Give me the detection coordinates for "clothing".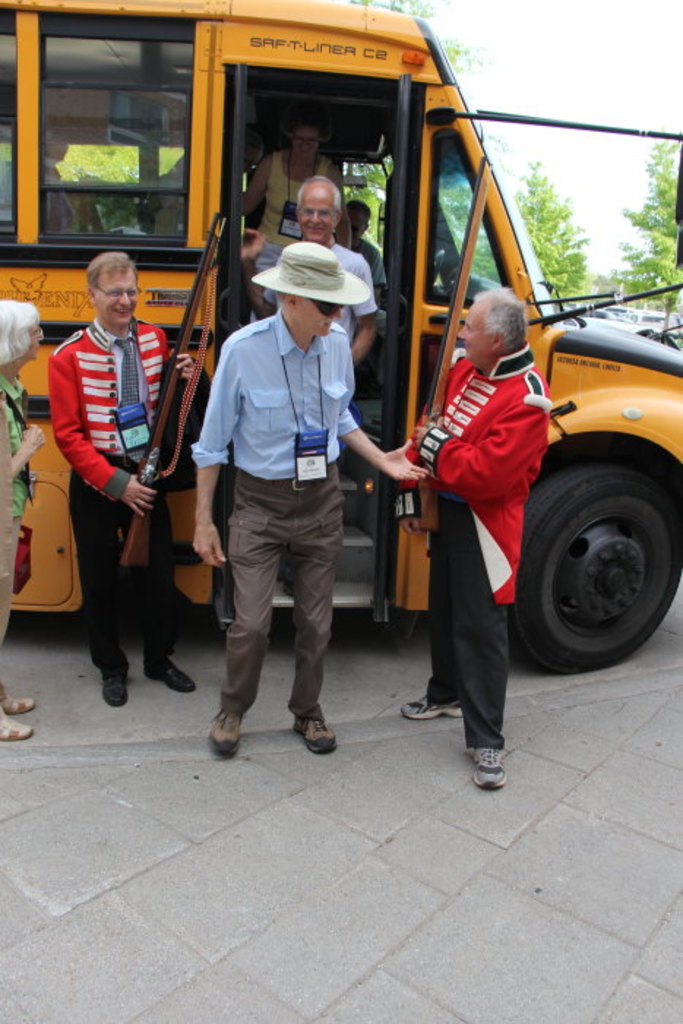
260:136:345:291.
